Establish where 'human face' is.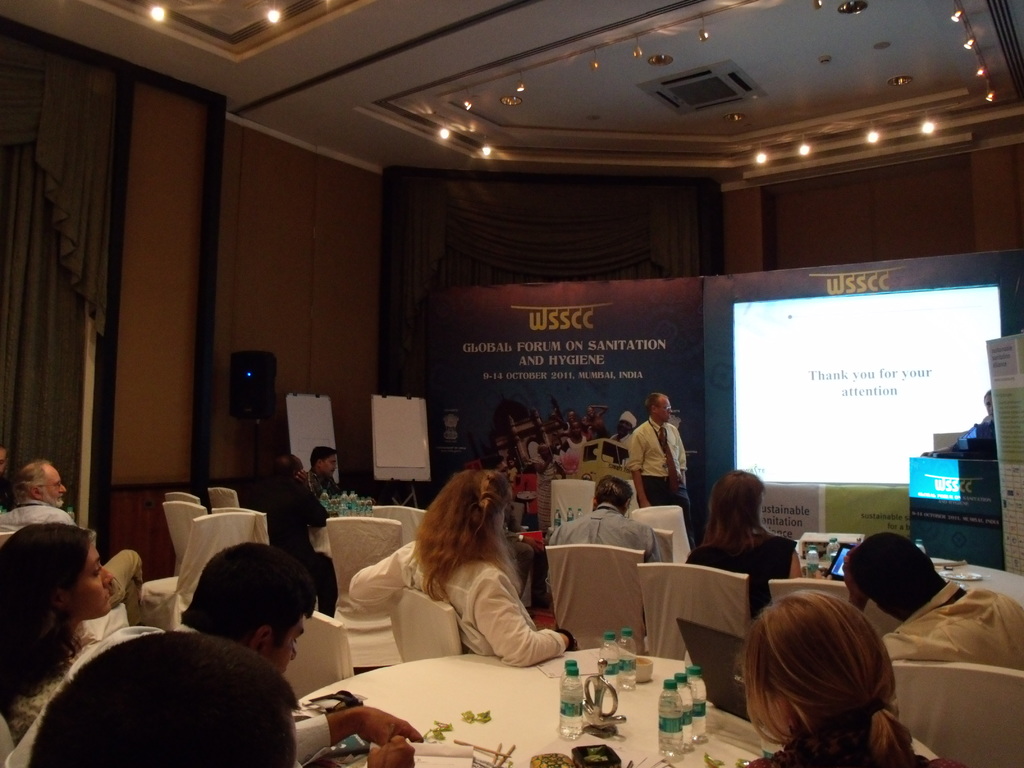
Established at box=[321, 455, 337, 476].
